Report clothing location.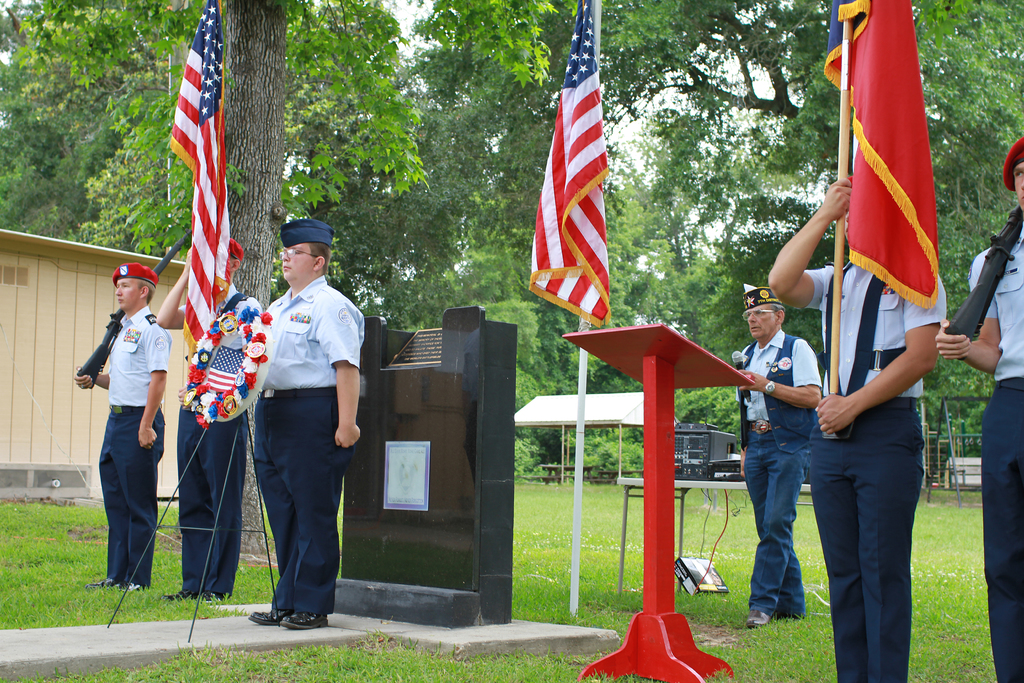
Report: locate(824, 261, 919, 682).
